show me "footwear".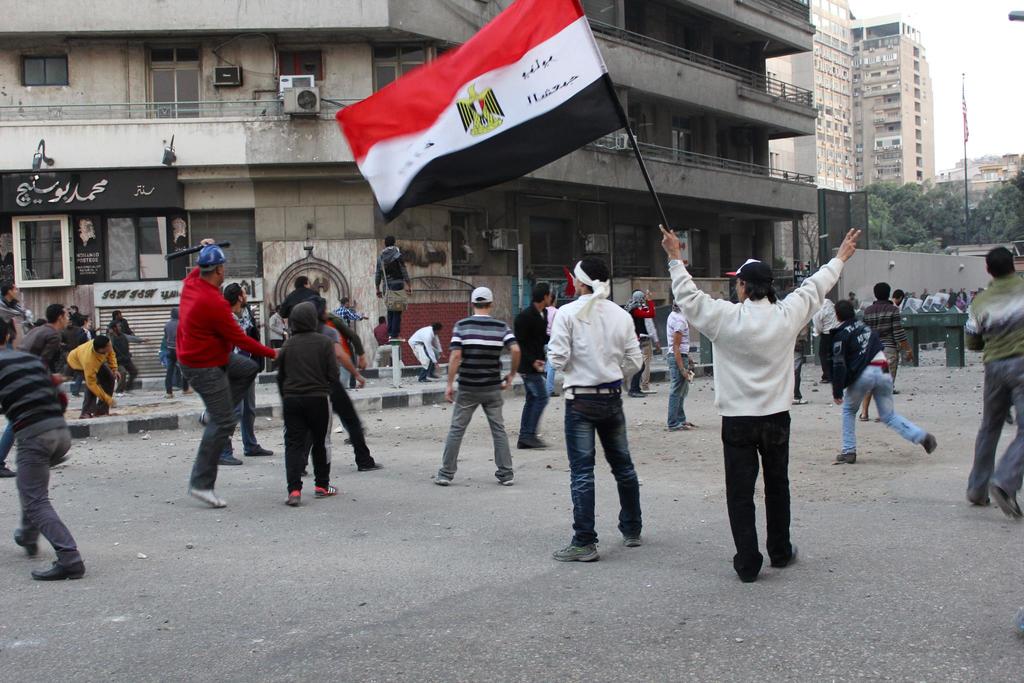
"footwear" is here: bbox=[772, 544, 799, 565].
